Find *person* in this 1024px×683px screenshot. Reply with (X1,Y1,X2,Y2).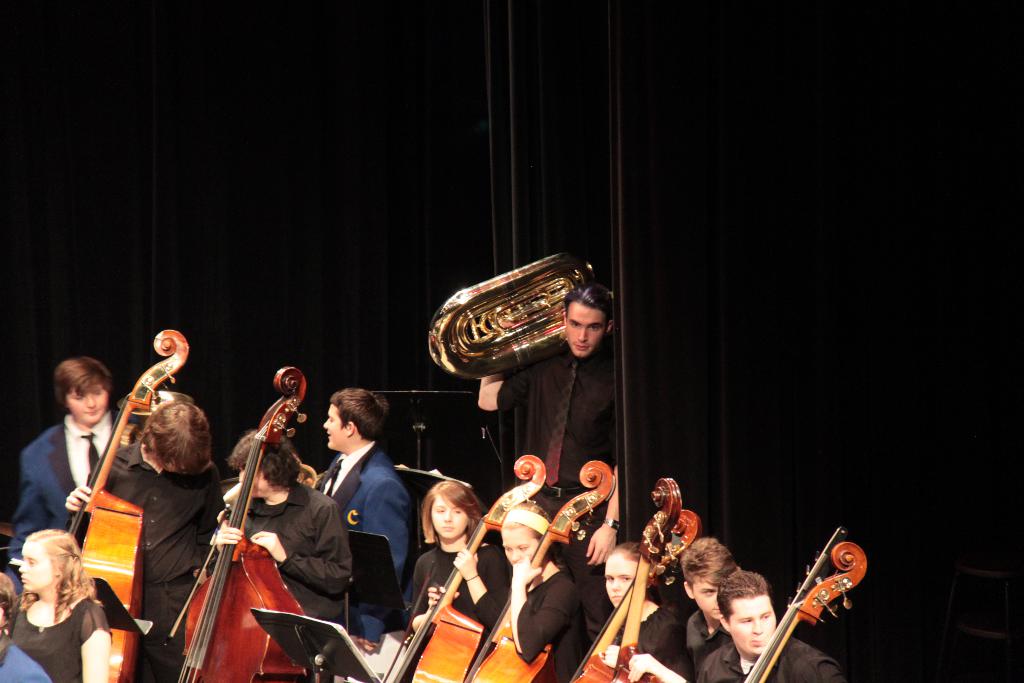
(0,572,51,682).
